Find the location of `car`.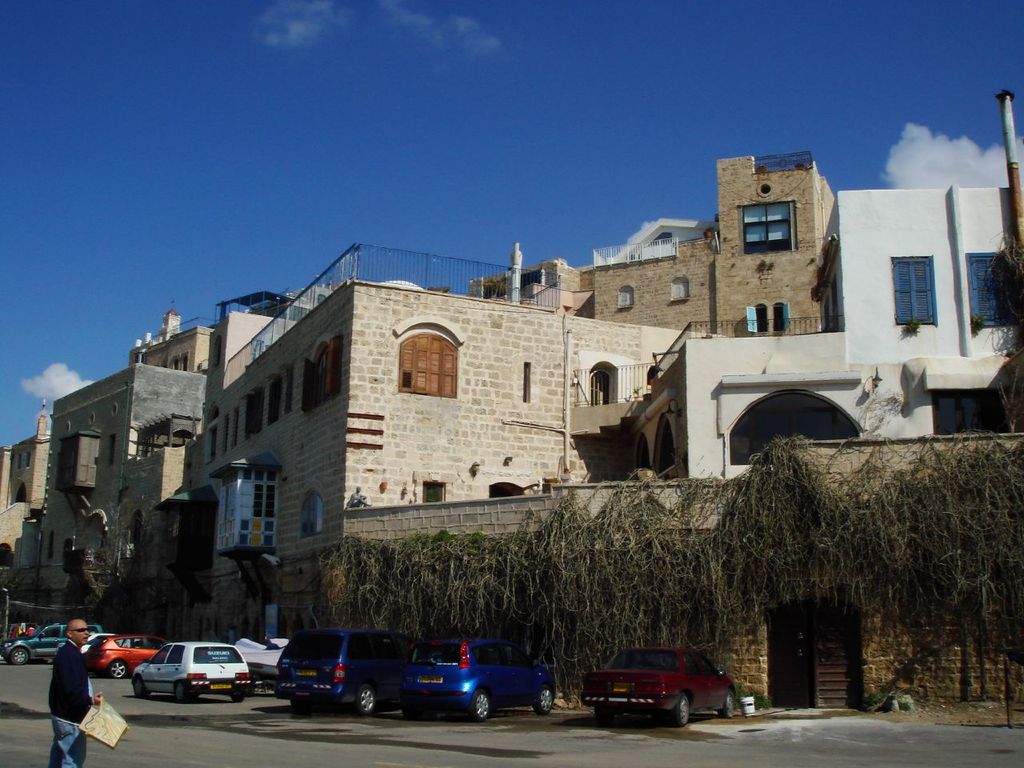
Location: {"x1": 393, "y1": 622, "x2": 559, "y2": 728}.
